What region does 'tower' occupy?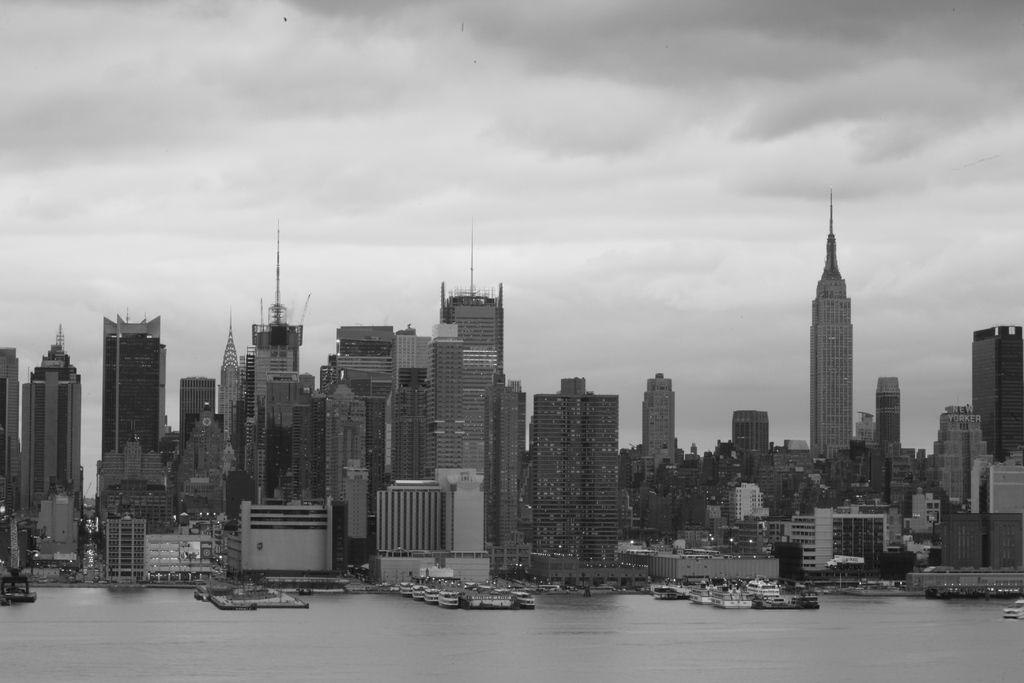
rect(0, 347, 17, 522).
